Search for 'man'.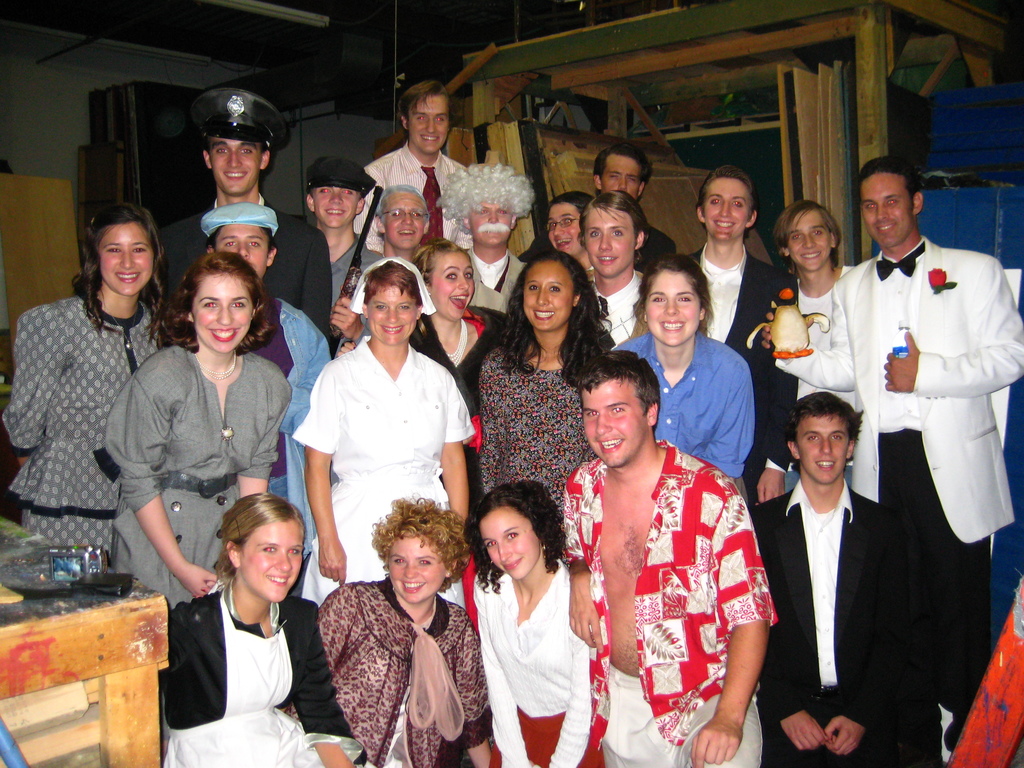
Found at {"left": 688, "top": 172, "right": 797, "bottom": 503}.
